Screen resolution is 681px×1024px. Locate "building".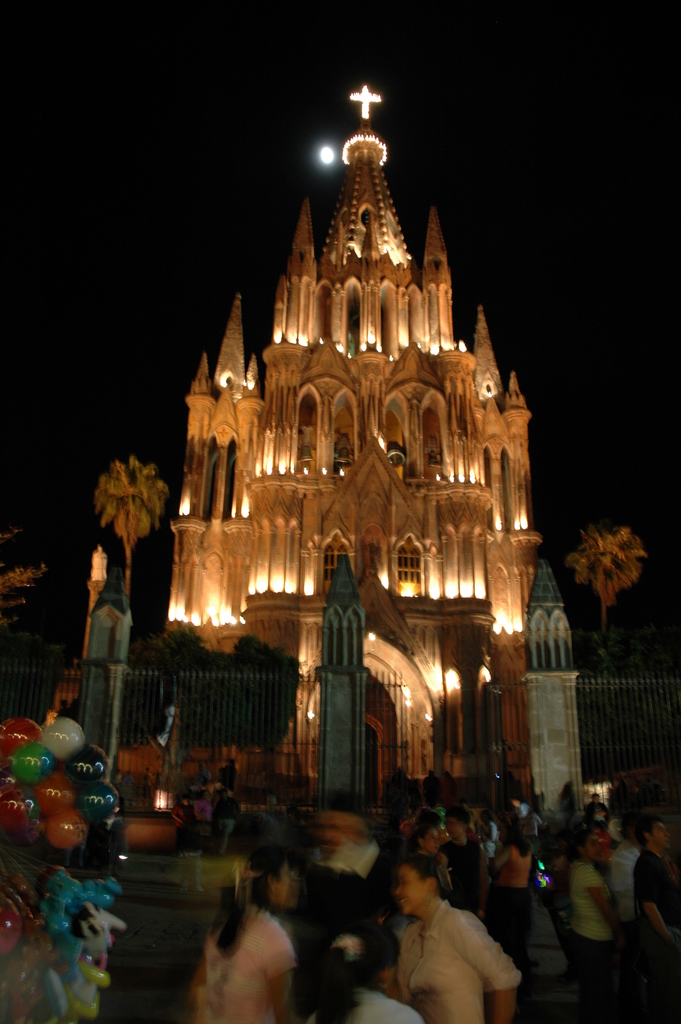
{"x1": 172, "y1": 82, "x2": 540, "y2": 801}.
